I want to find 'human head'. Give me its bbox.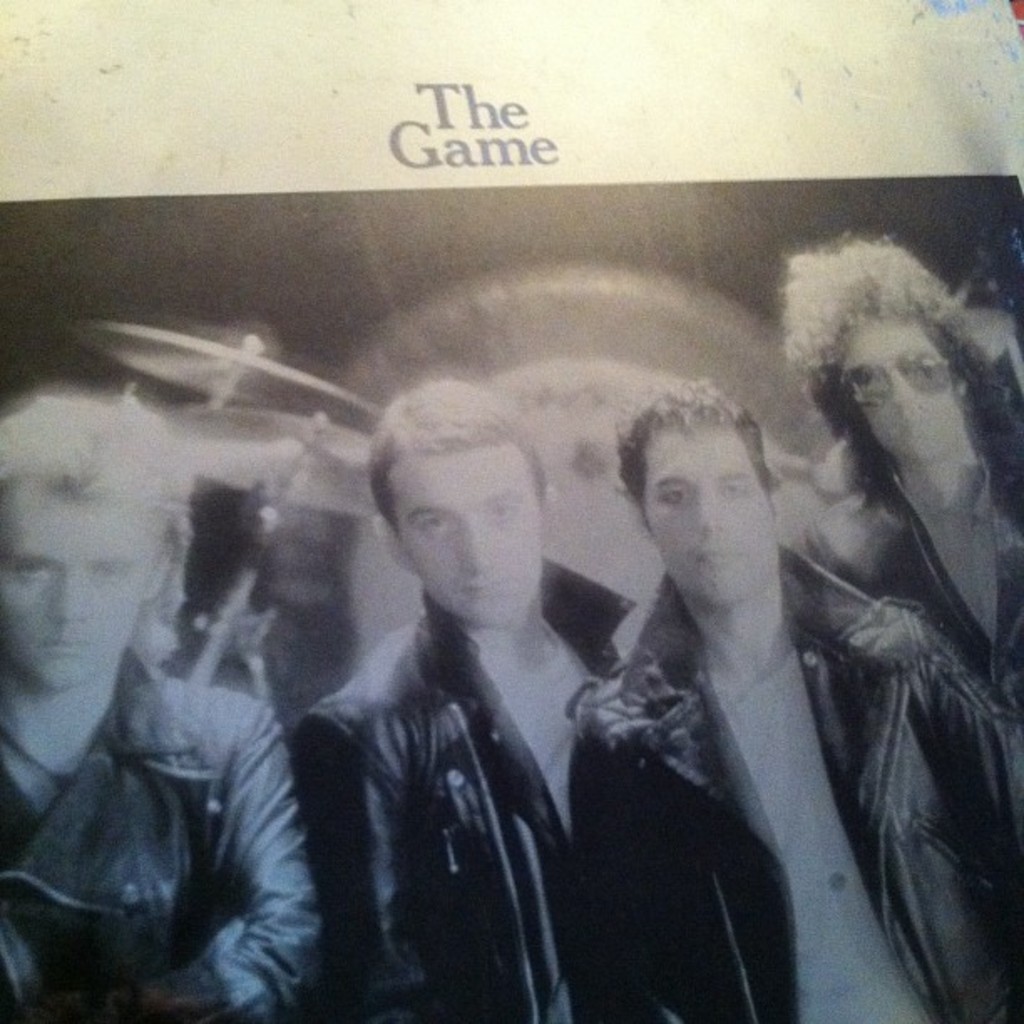
[0, 393, 194, 696].
